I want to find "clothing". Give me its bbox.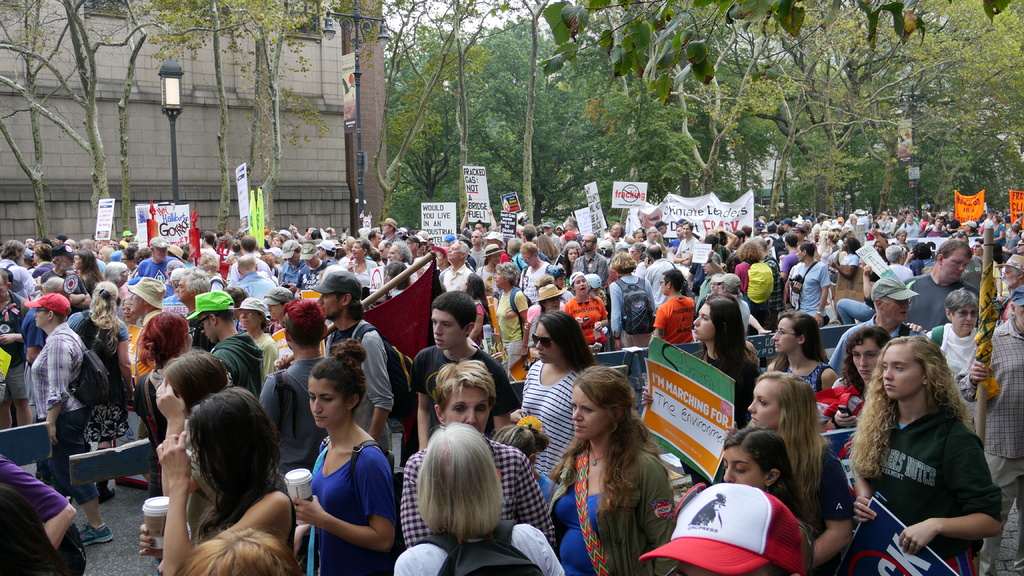
bbox(784, 354, 829, 402).
